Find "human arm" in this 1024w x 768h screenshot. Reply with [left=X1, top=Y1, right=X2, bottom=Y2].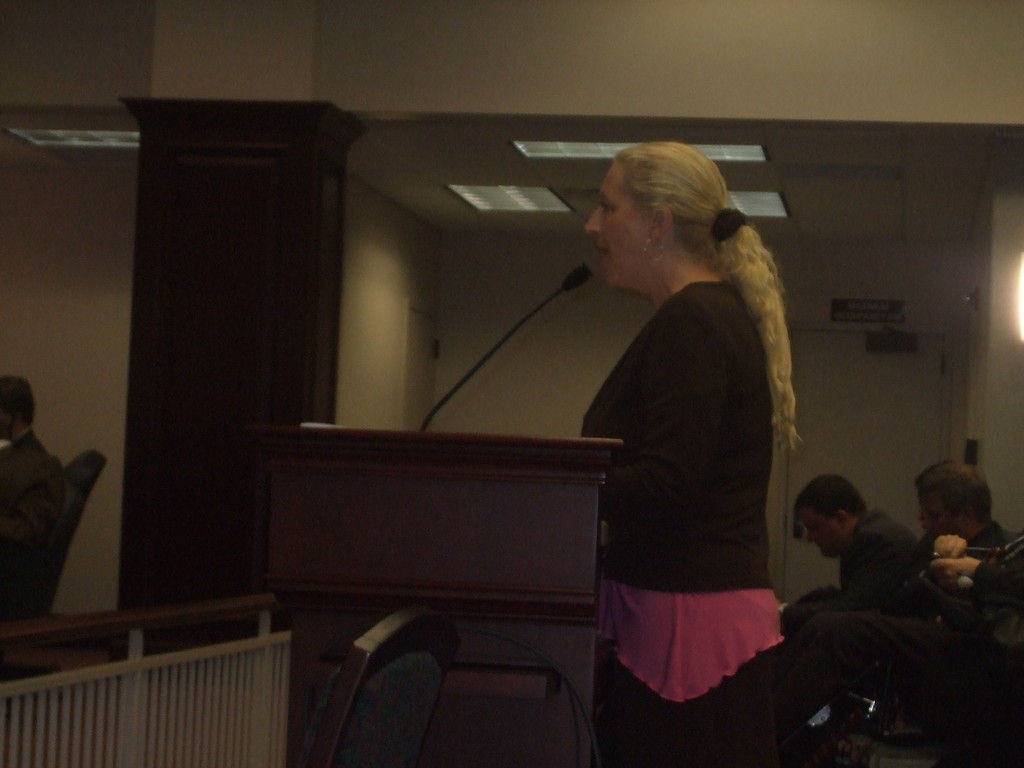
[left=601, top=347, right=699, bottom=502].
